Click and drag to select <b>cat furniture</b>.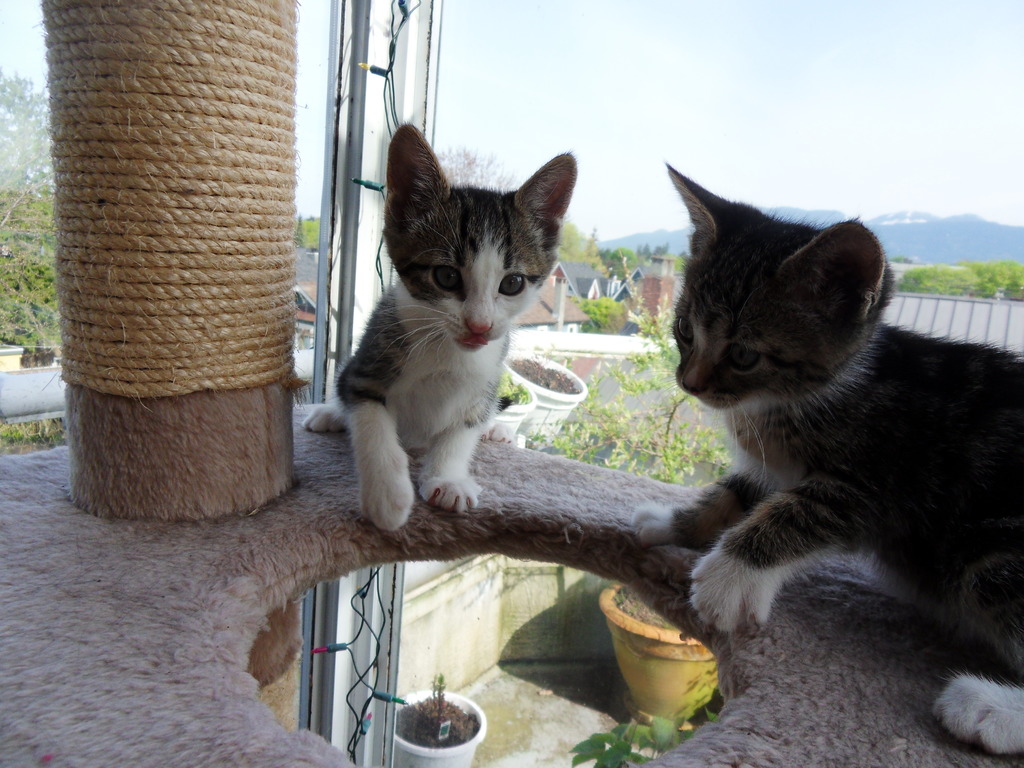
Selection: [0,0,1023,767].
